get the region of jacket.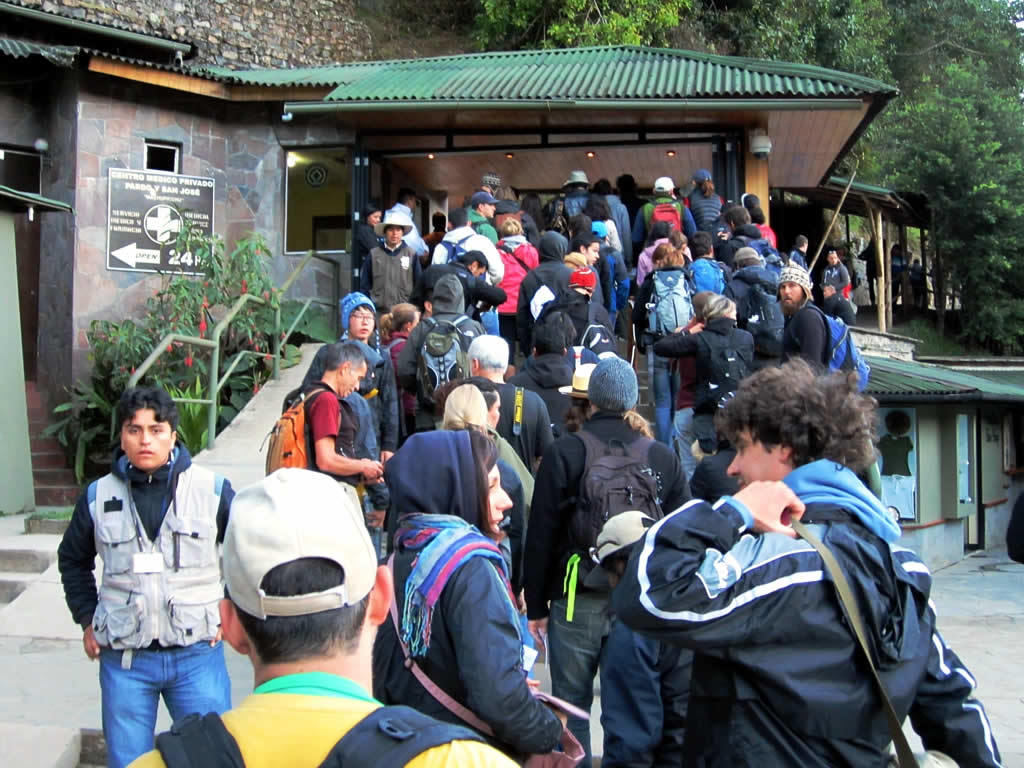
653:313:757:421.
